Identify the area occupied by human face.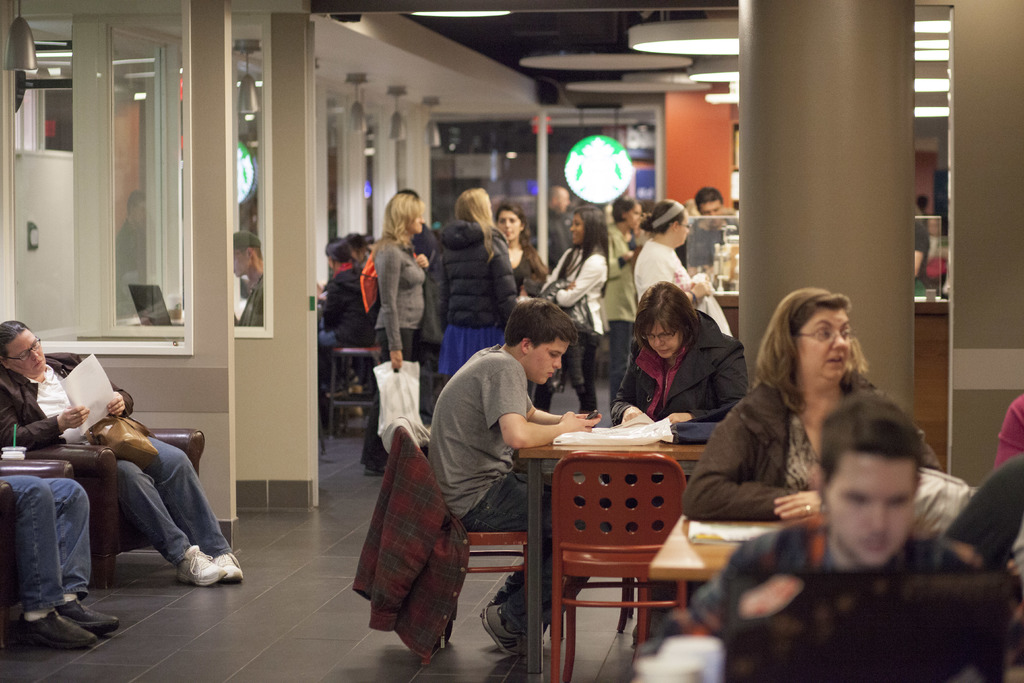
Area: BBox(678, 217, 691, 243).
